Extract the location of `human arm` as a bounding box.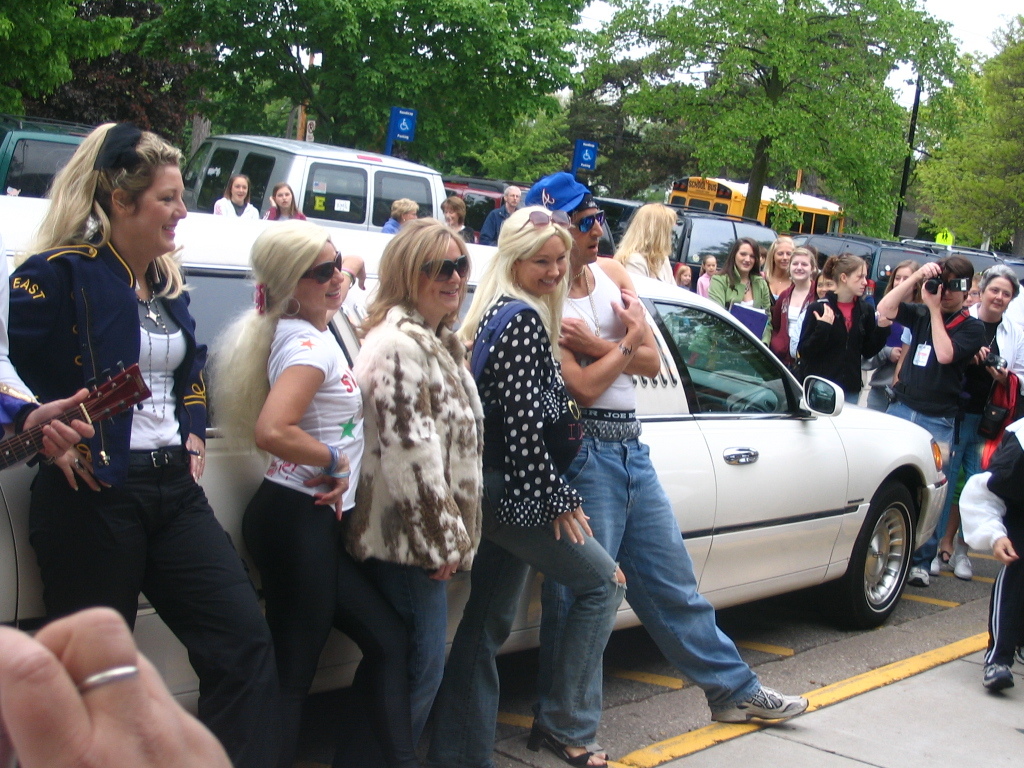
left=701, top=275, right=754, bottom=311.
